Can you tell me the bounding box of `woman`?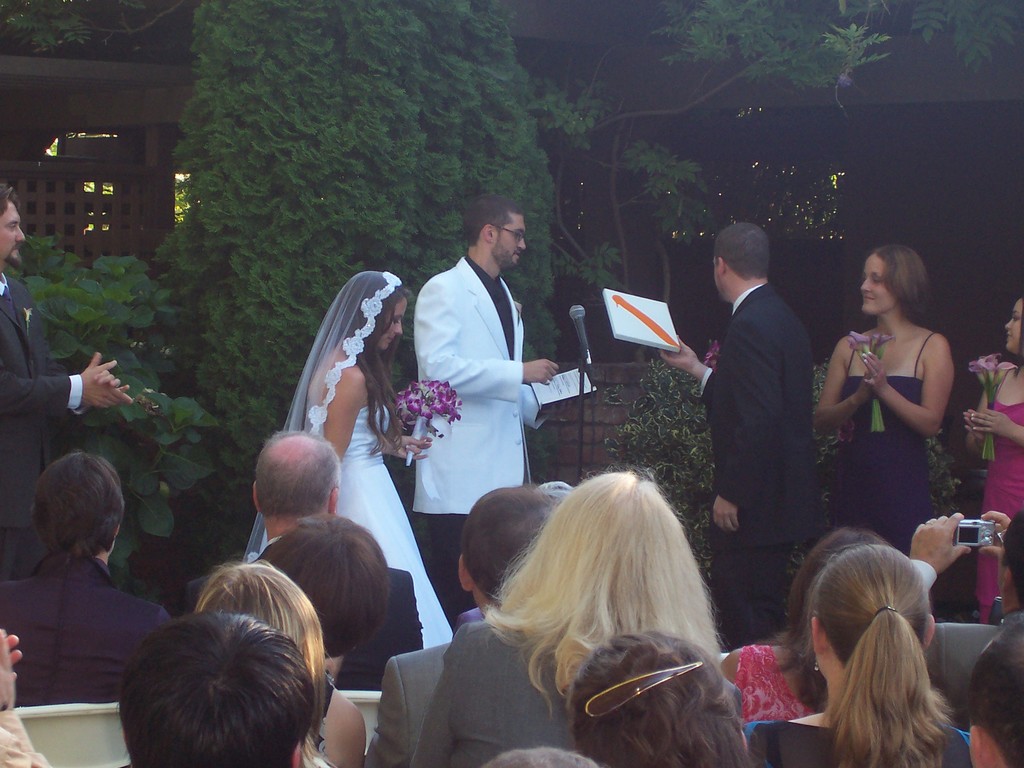
{"x1": 812, "y1": 221, "x2": 979, "y2": 554}.
